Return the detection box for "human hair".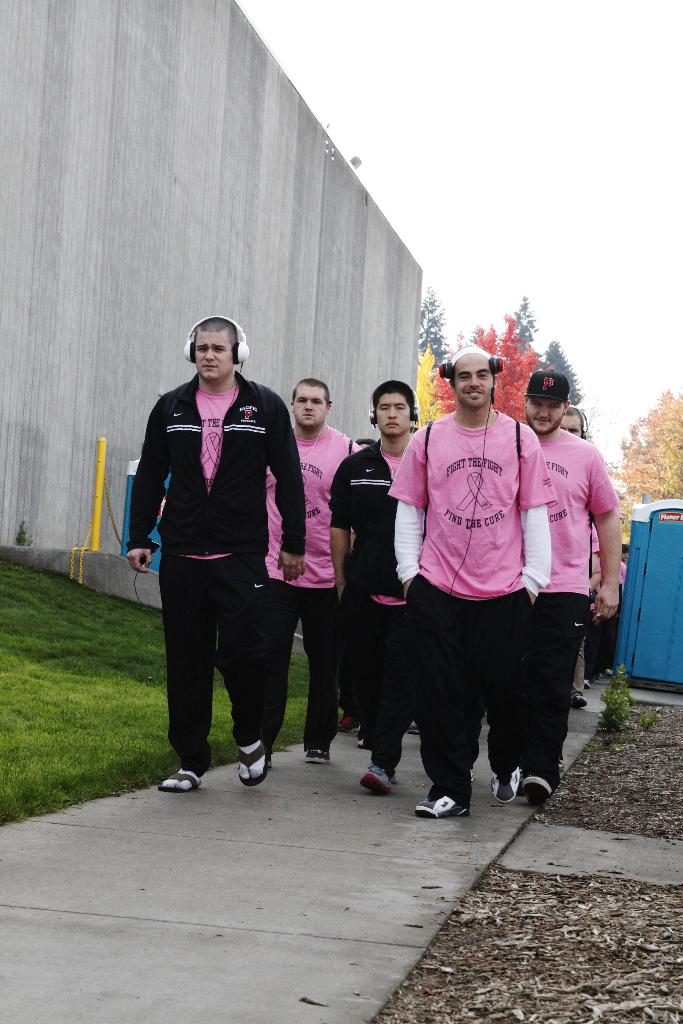
[x1=372, y1=378, x2=416, y2=417].
